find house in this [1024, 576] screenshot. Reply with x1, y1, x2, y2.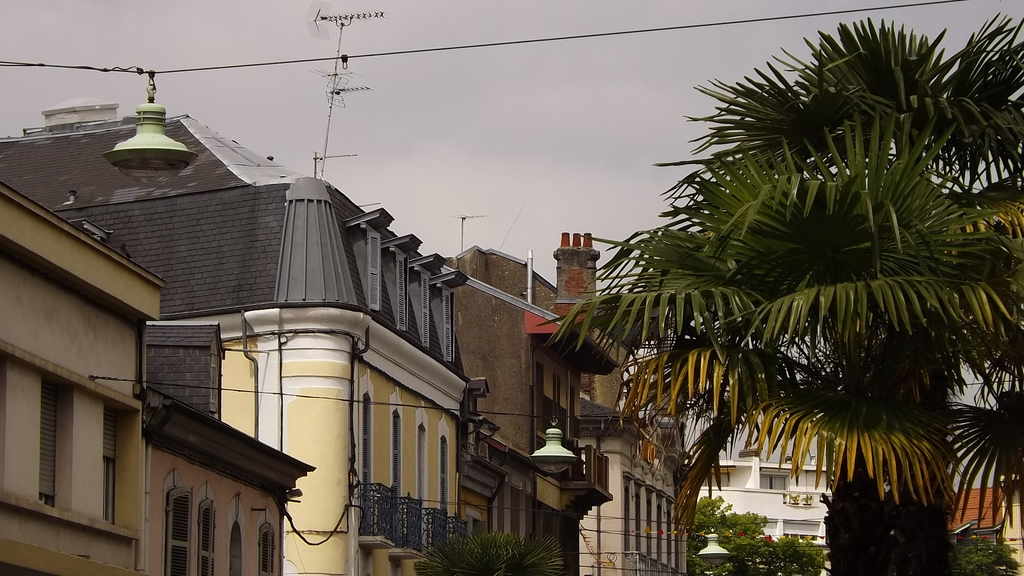
948, 481, 1023, 575.
